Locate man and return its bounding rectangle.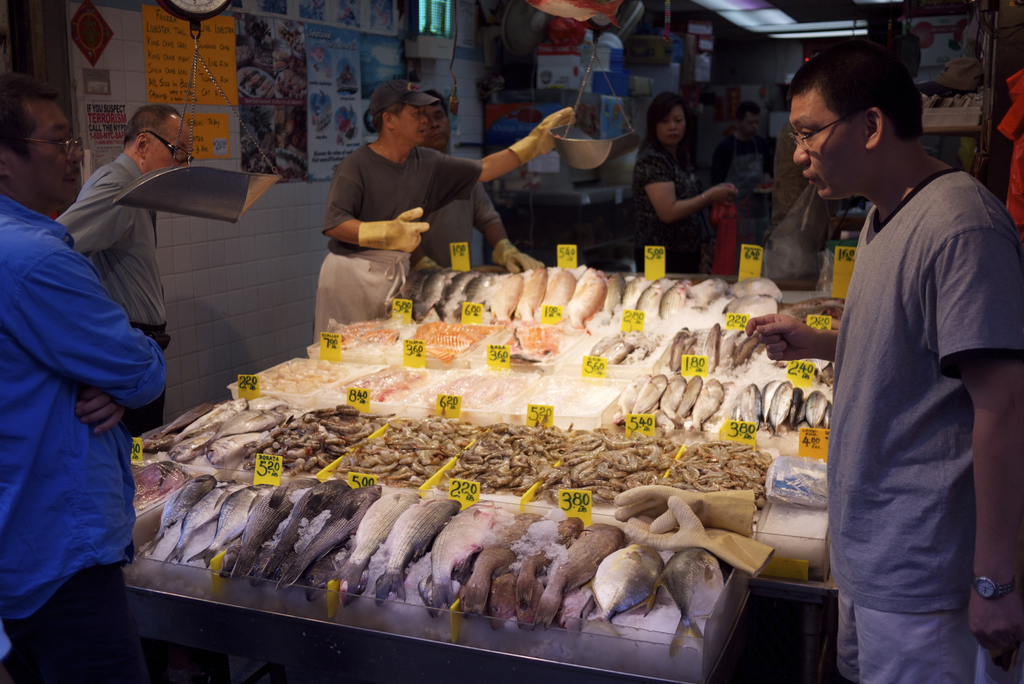
(0,80,178,683).
